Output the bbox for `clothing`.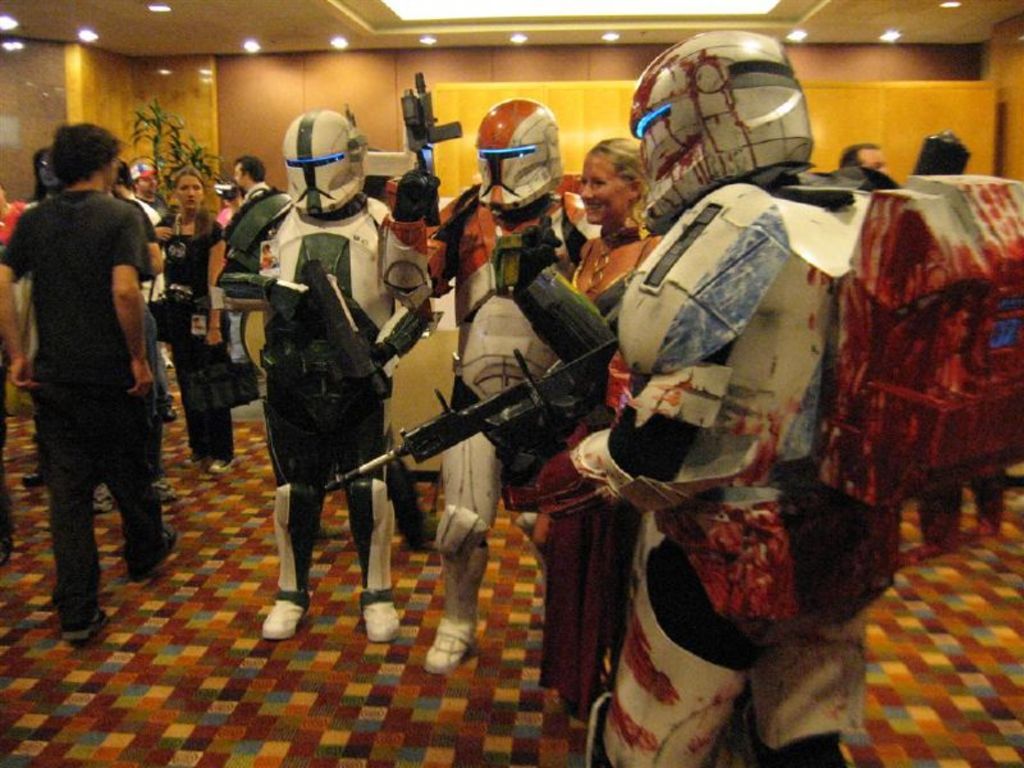
Rect(4, 183, 146, 628).
